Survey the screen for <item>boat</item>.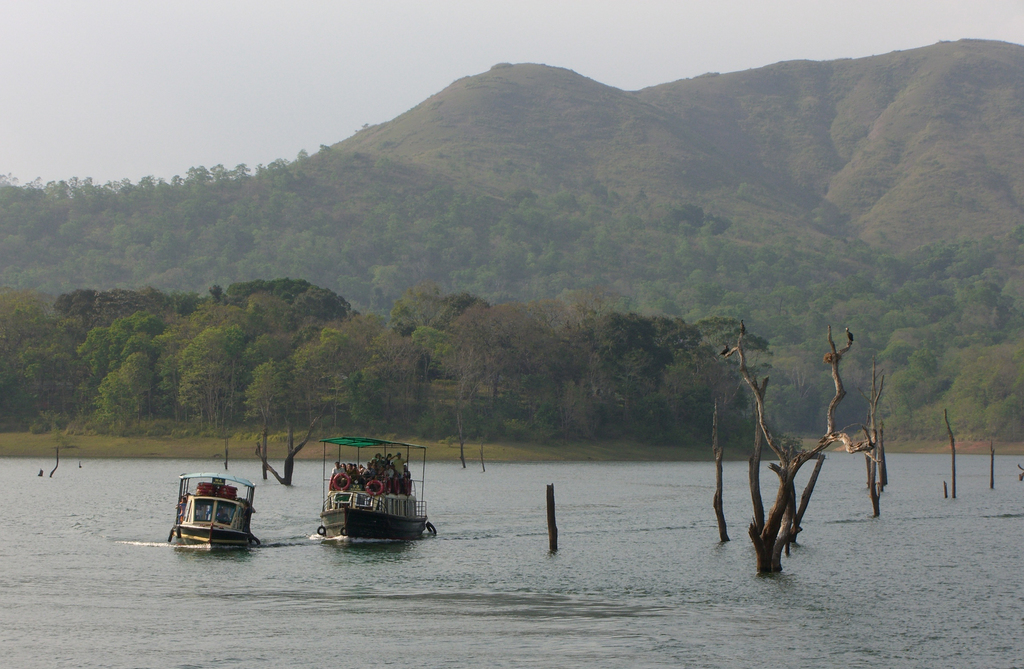
Survey found: box(168, 463, 269, 547).
